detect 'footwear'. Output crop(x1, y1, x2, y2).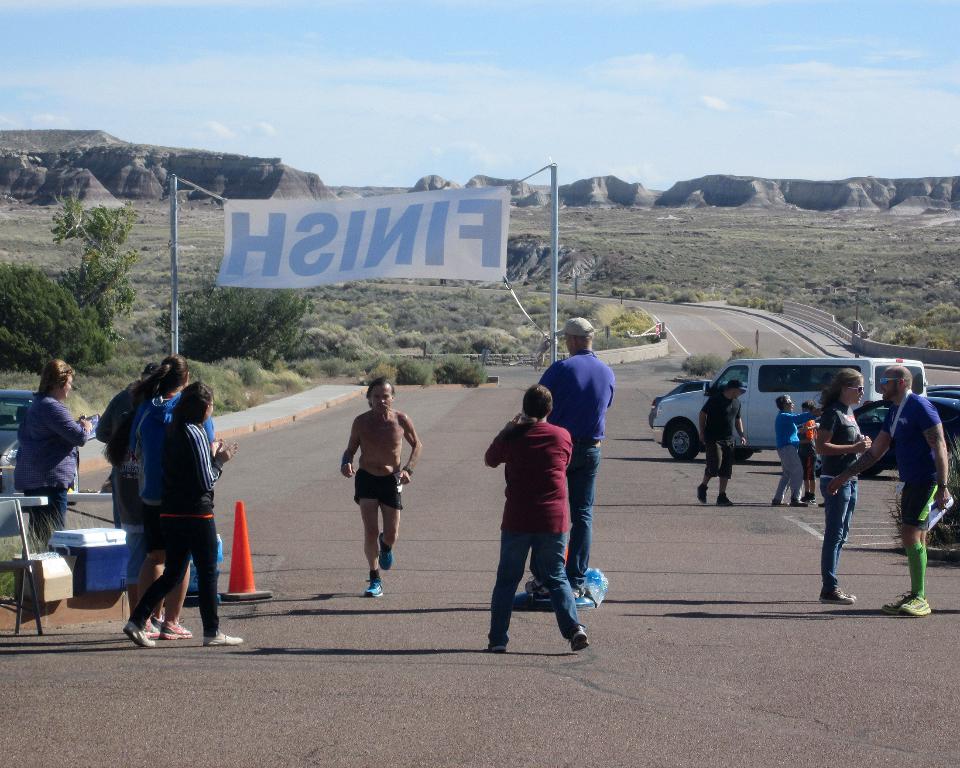
crop(167, 623, 193, 640).
